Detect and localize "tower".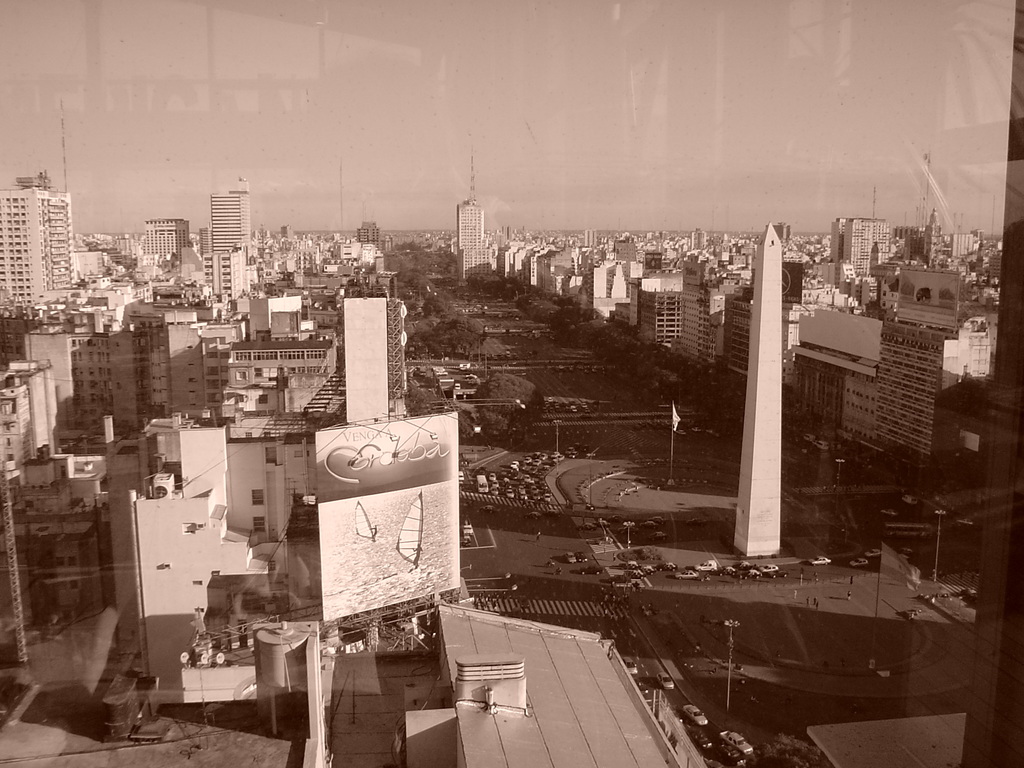
Localized at pyautogui.locateOnScreen(200, 250, 255, 312).
